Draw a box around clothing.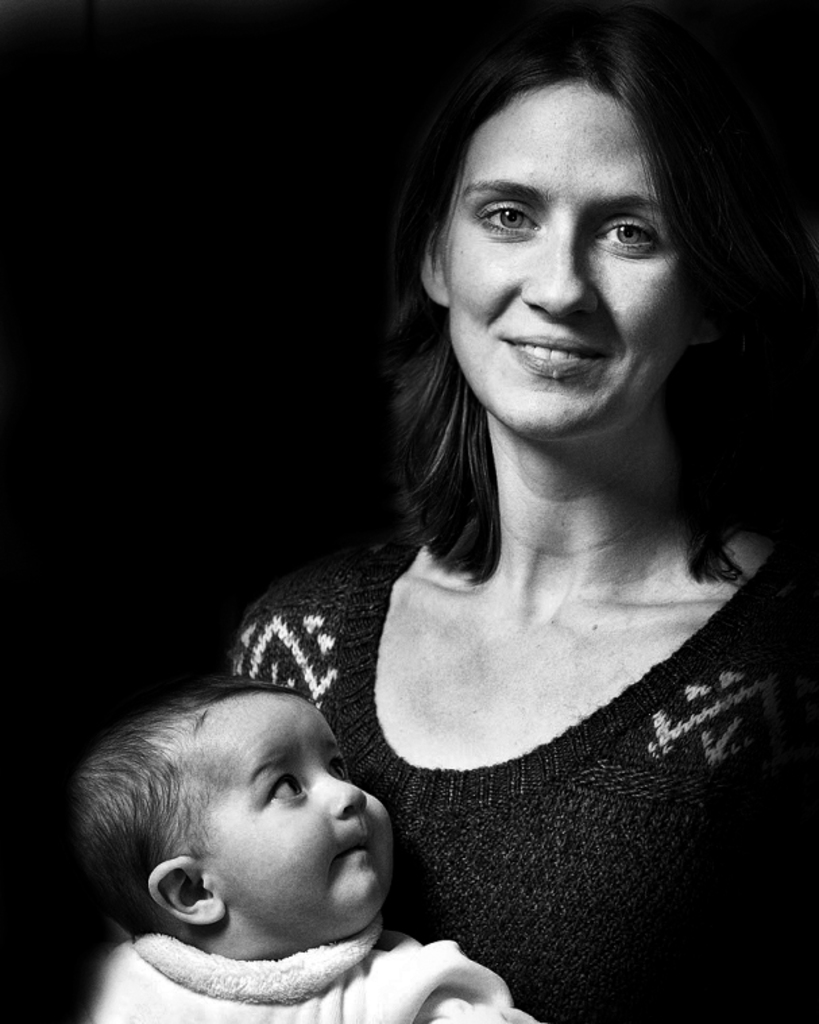
Rect(233, 475, 803, 1009).
